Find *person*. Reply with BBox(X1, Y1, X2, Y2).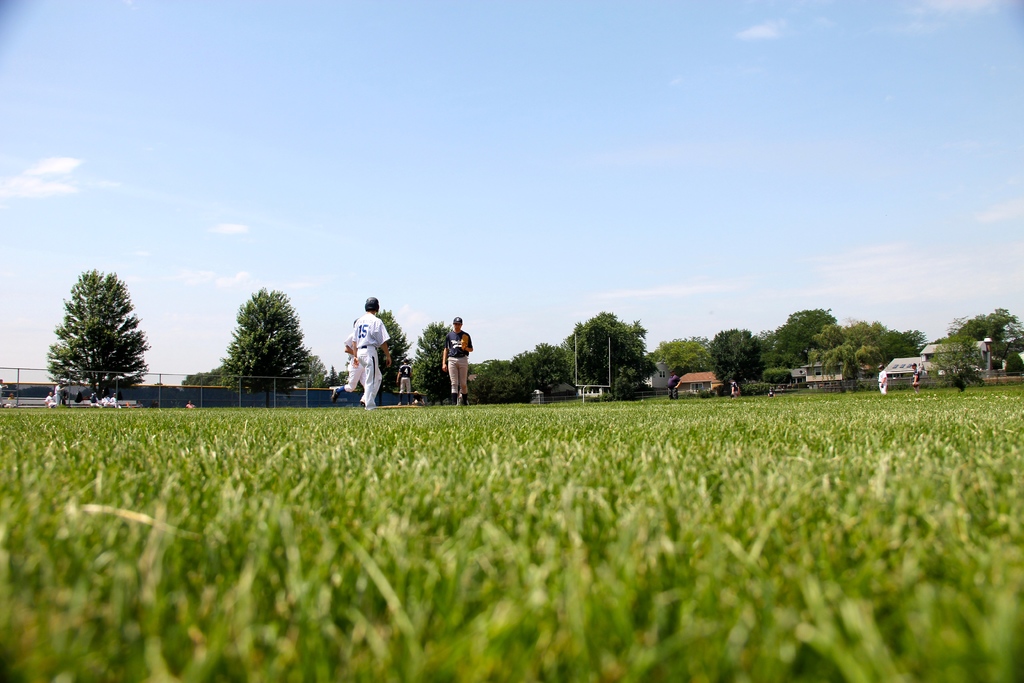
BBox(397, 359, 417, 396).
